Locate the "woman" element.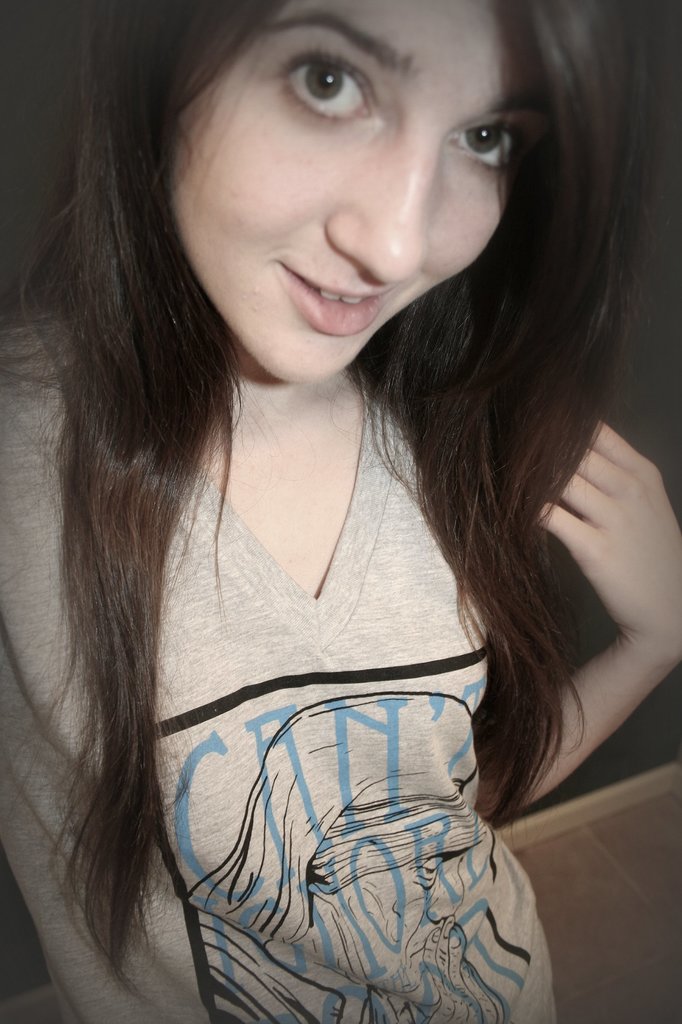
Element bbox: bbox=(22, 0, 671, 991).
